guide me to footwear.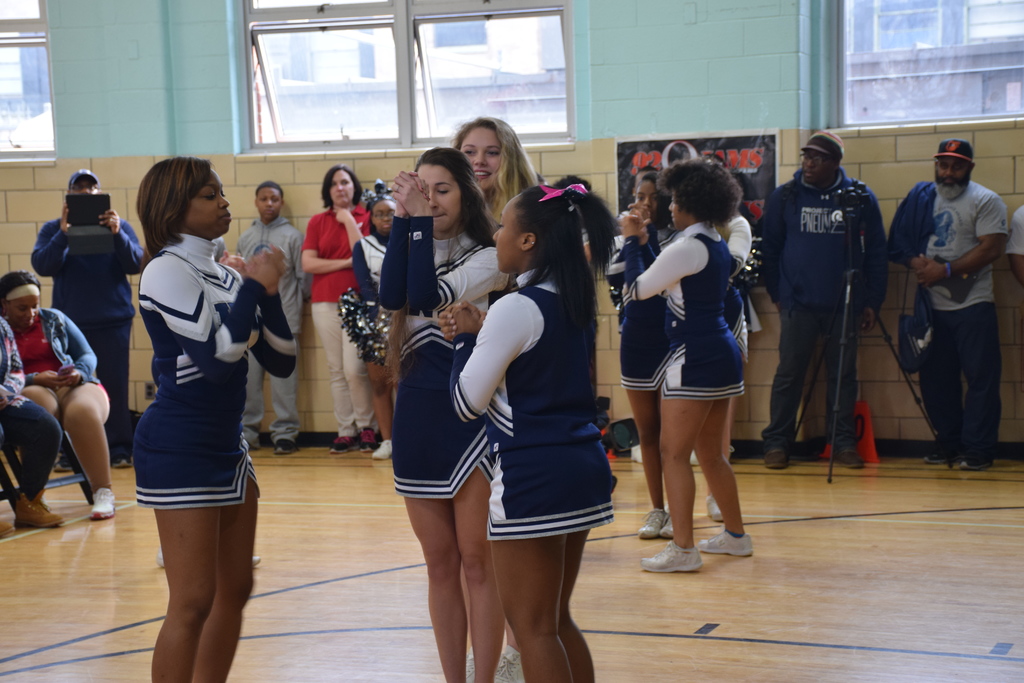
Guidance: Rect(698, 532, 756, 556).
